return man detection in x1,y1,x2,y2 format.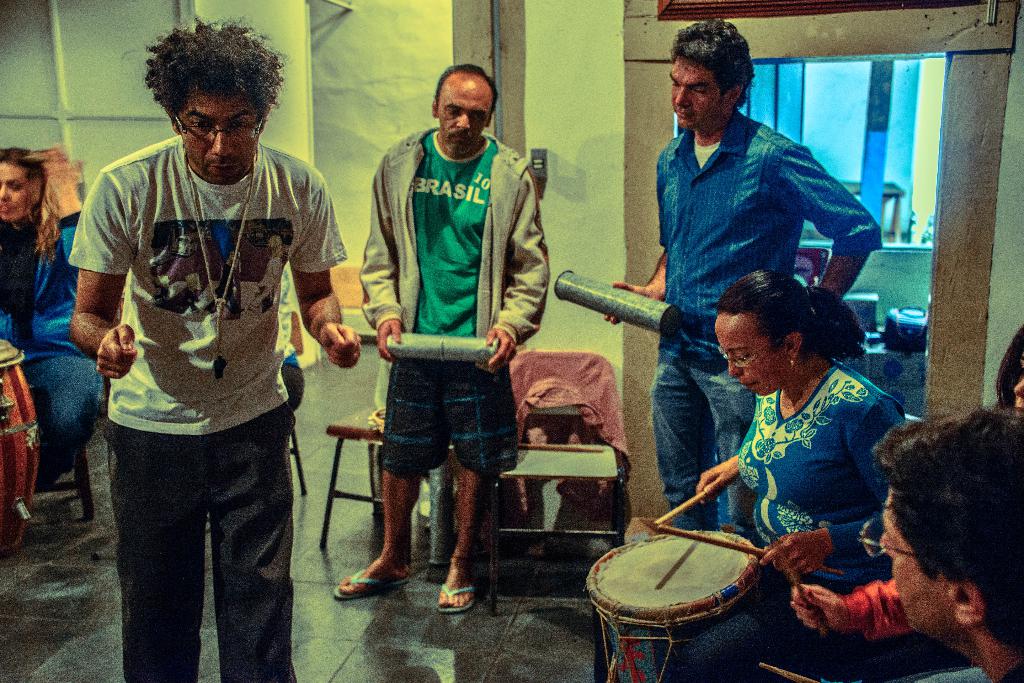
343,52,548,629.
